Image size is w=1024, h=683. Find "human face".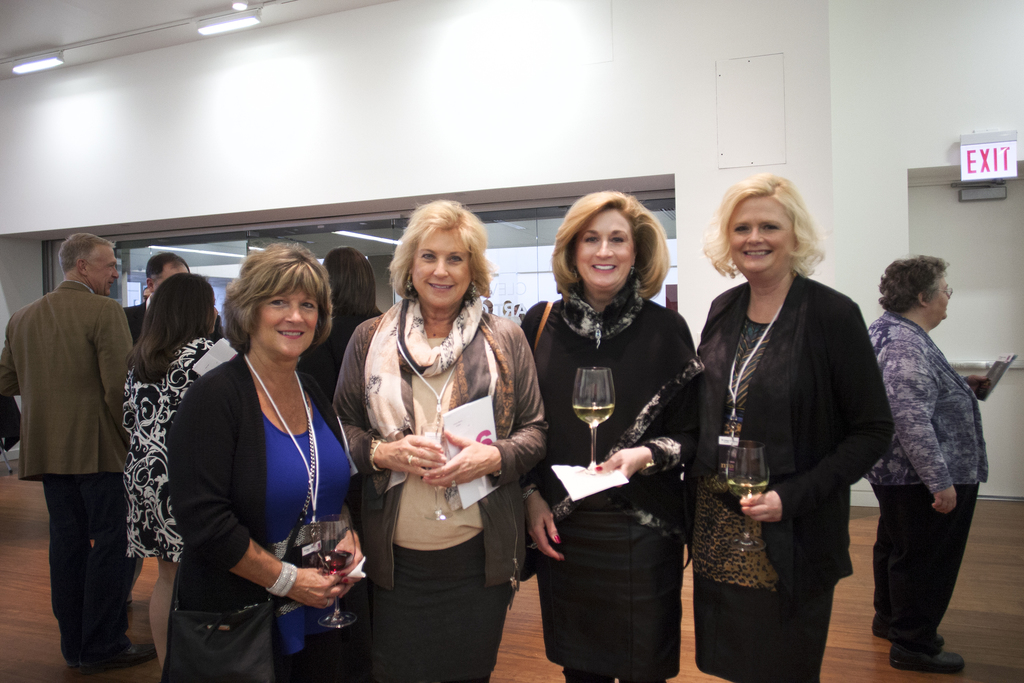
left=259, top=290, right=319, bottom=357.
